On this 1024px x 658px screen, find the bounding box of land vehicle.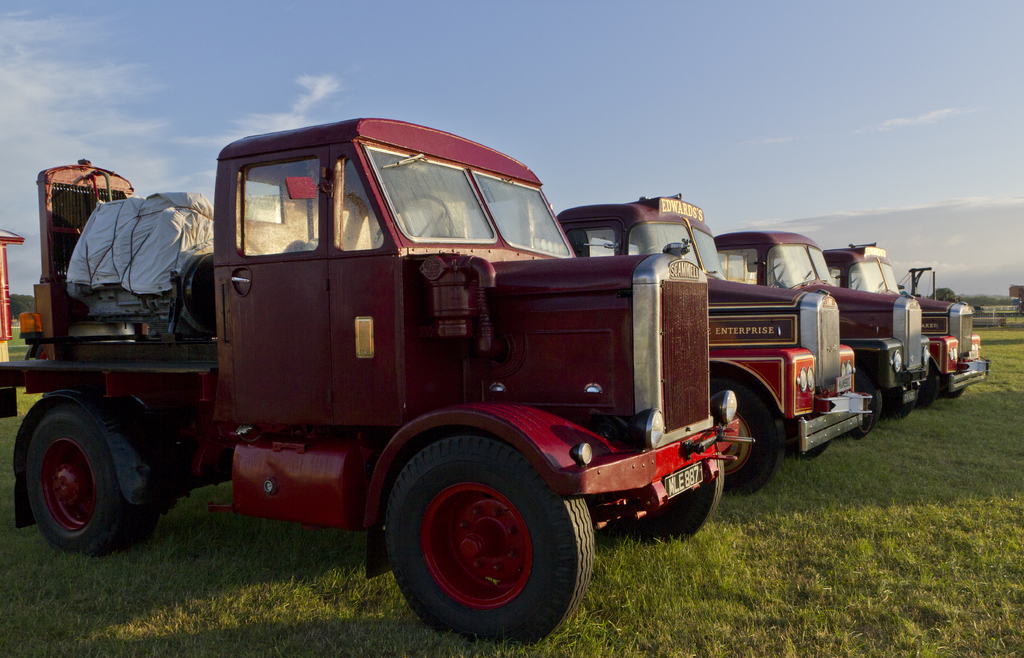
Bounding box: rect(559, 197, 872, 498).
